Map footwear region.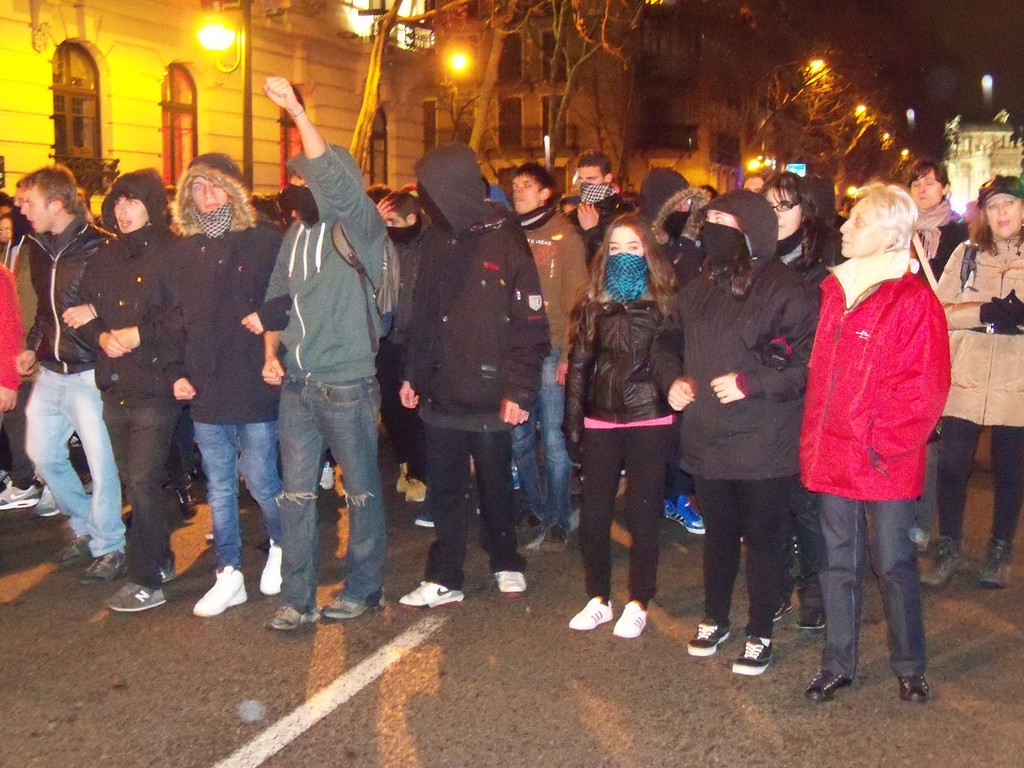
Mapped to <region>399, 580, 466, 609</region>.
